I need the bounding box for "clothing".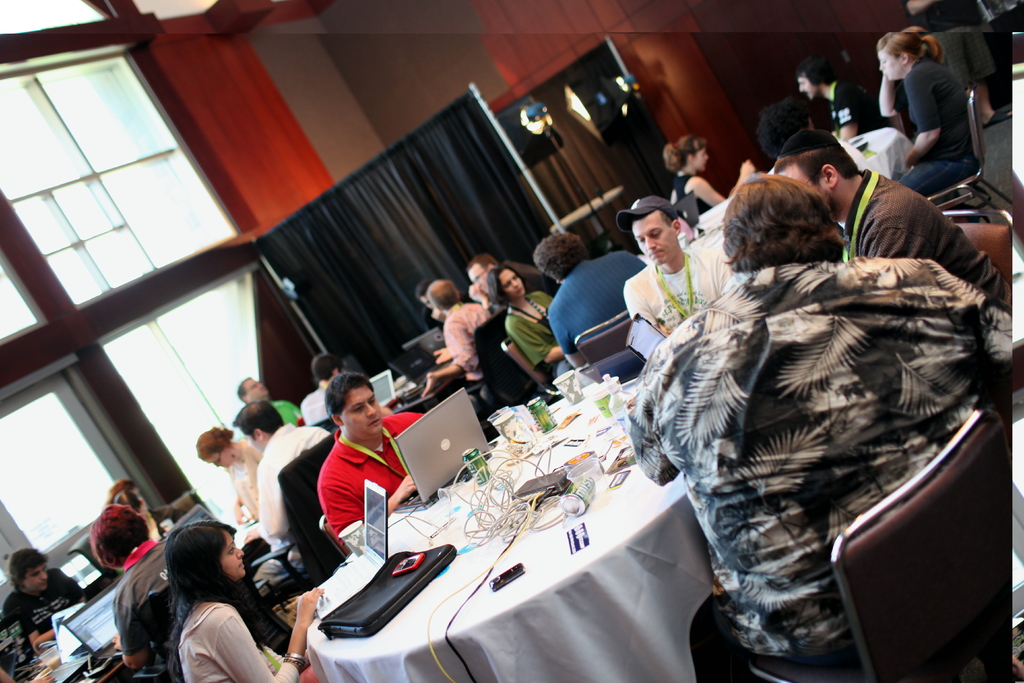
Here it is: 632 250 738 350.
